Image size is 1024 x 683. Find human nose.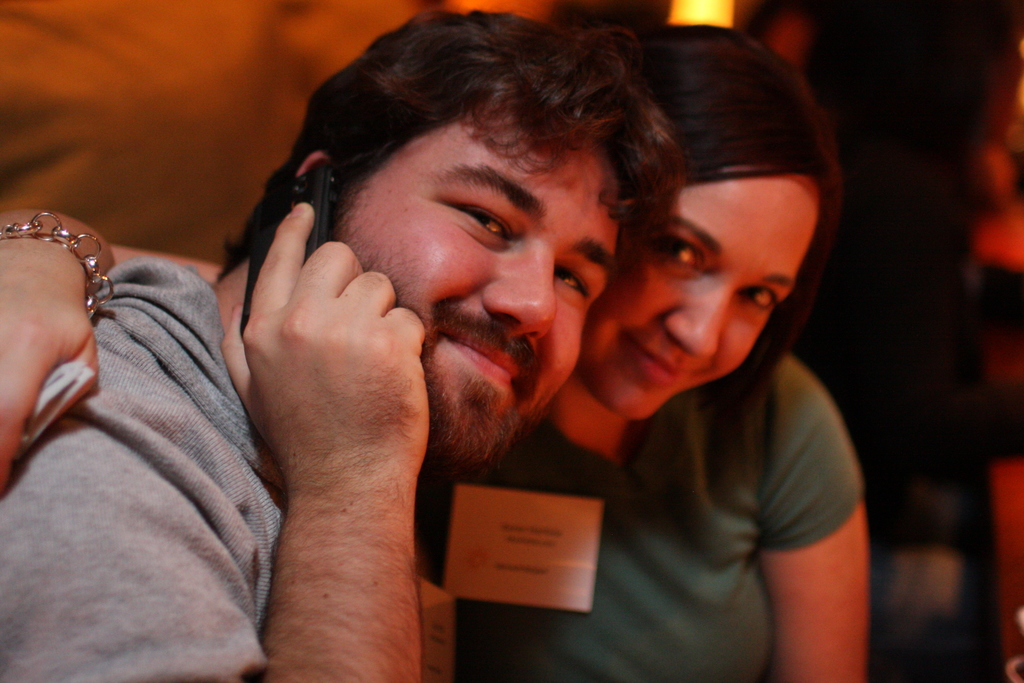
(left=666, top=282, right=729, bottom=357).
